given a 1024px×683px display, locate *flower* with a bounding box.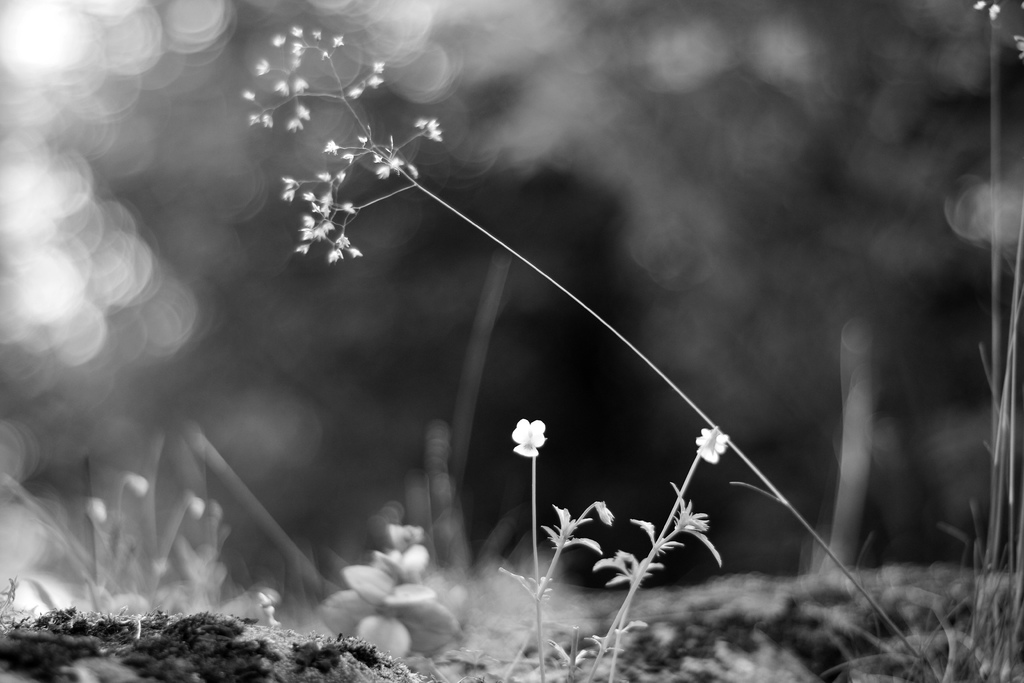
Located: l=284, t=174, r=301, b=204.
